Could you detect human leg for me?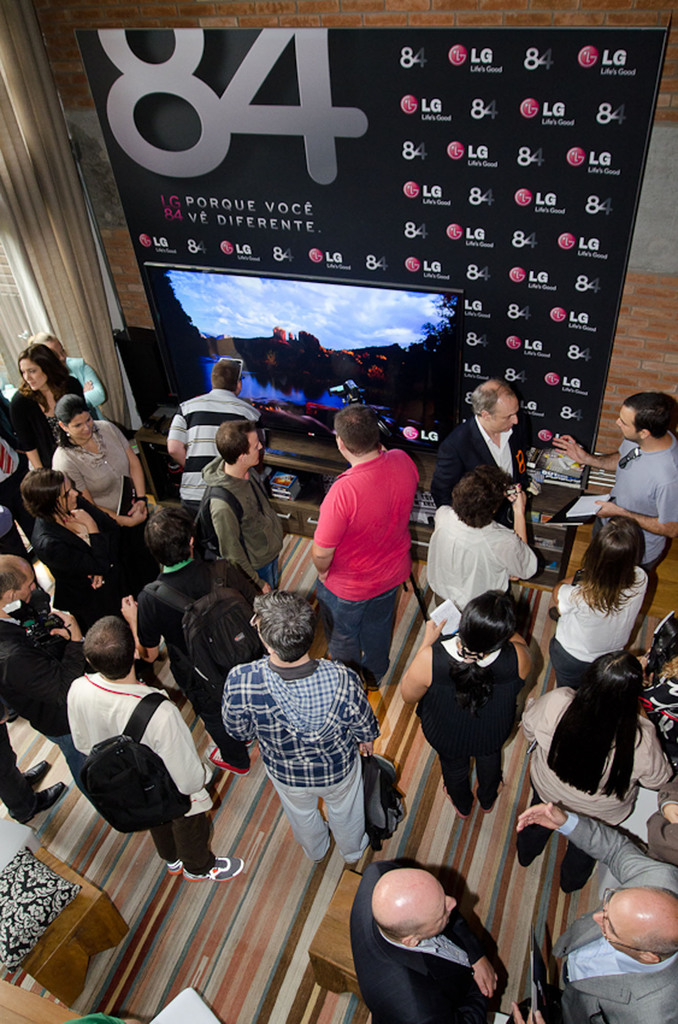
Detection result: [left=482, top=750, right=502, bottom=811].
